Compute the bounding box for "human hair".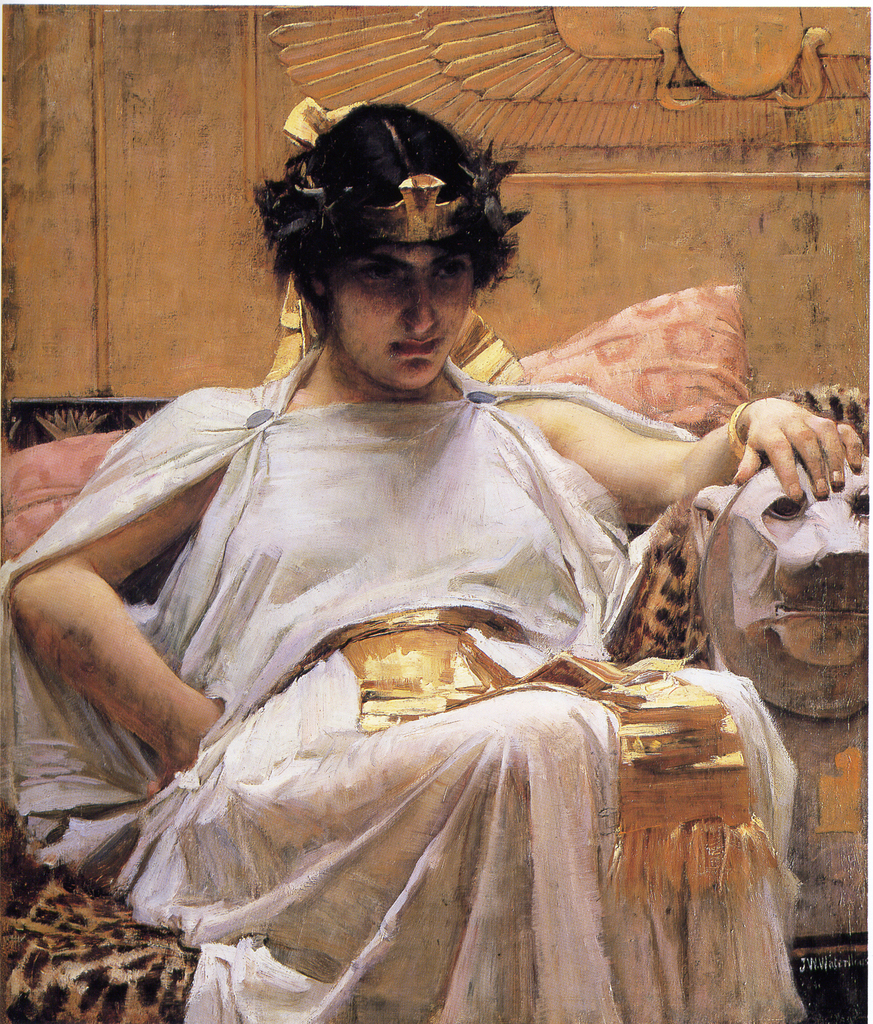
box(218, 90, 524, 385).
